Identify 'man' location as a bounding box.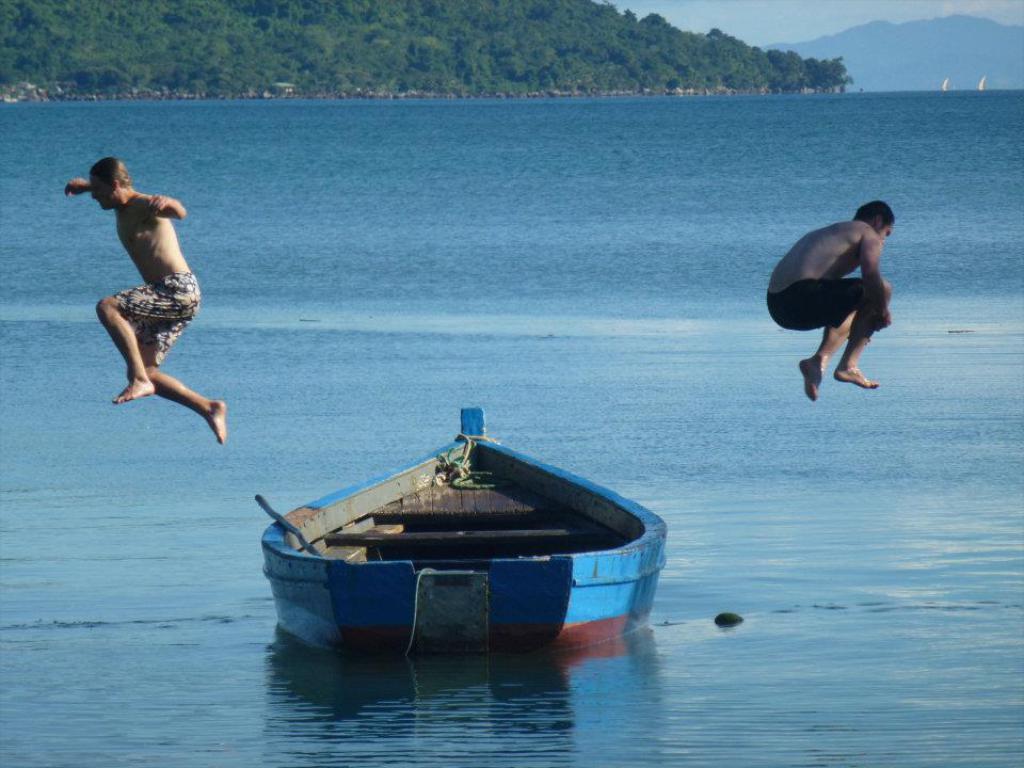
[x1=766, y1=195, x2=894, y2=402].
